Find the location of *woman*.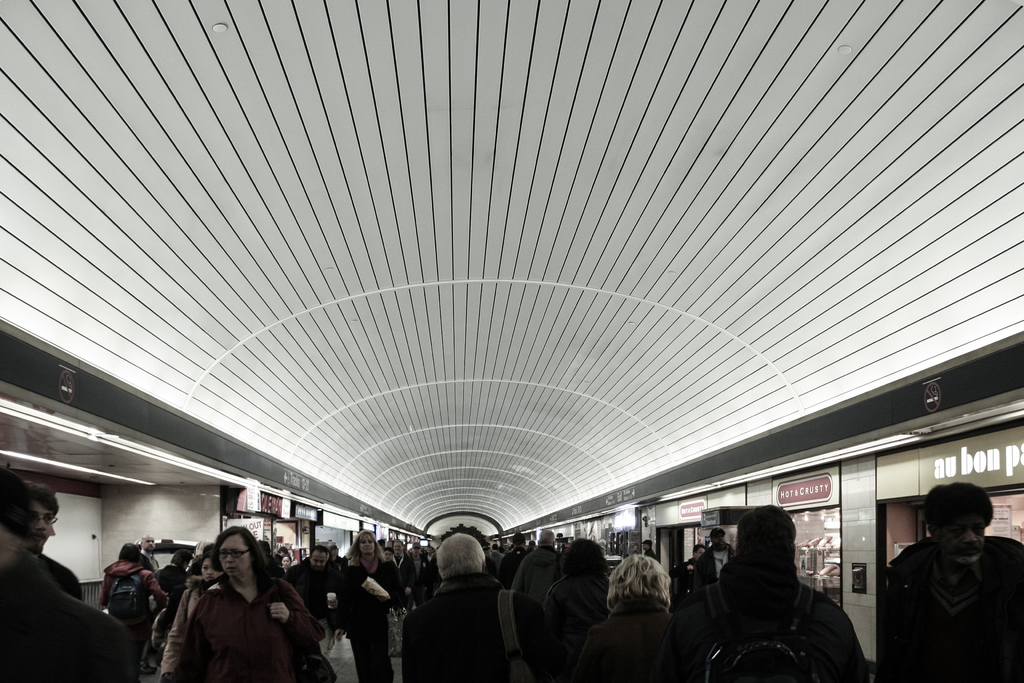
Location: 336:530:404:679.
